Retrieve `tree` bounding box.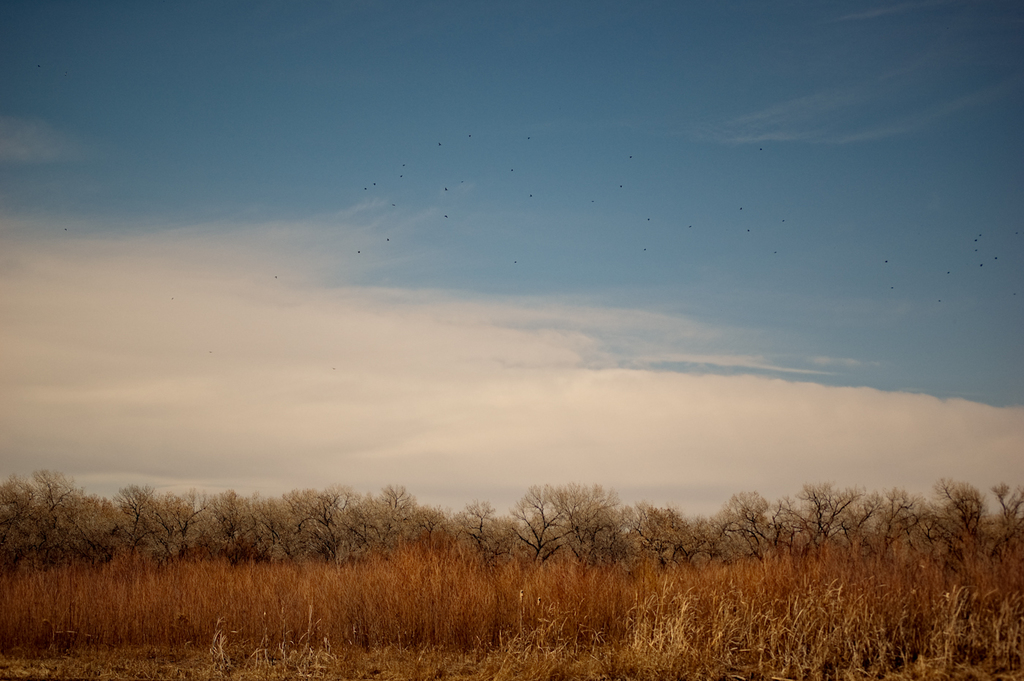
Bounding box: bbox=[694, 500, 750, 574].
